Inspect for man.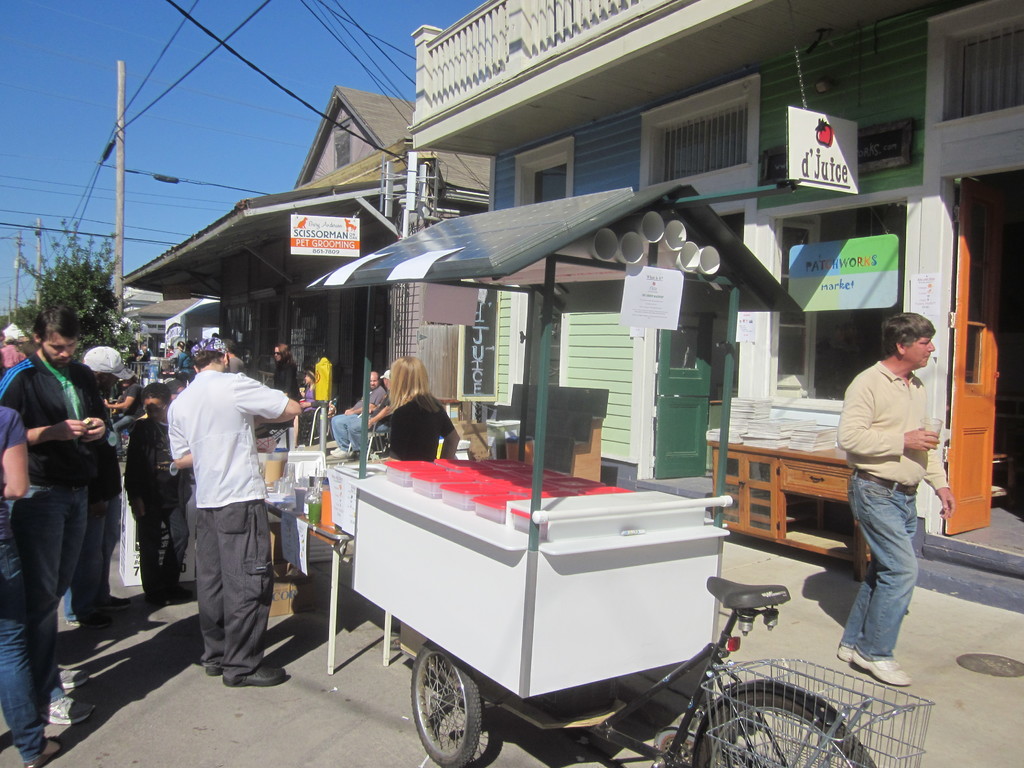
Inspection: <bbox>122, 381, 193, 608</bbox>.
